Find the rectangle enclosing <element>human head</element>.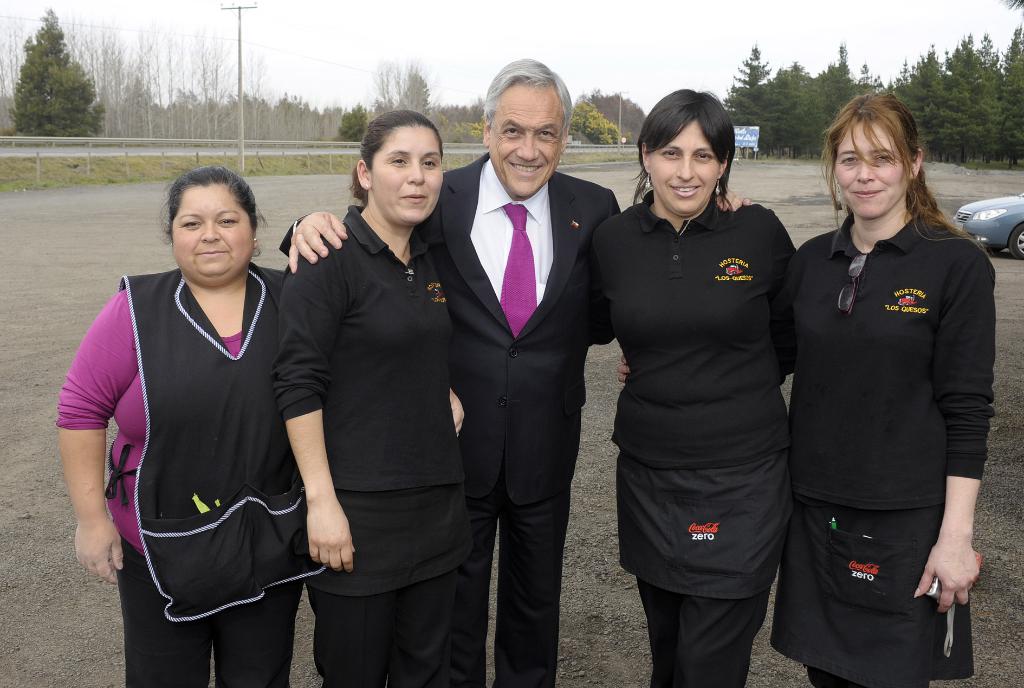
355 109 440 226.
